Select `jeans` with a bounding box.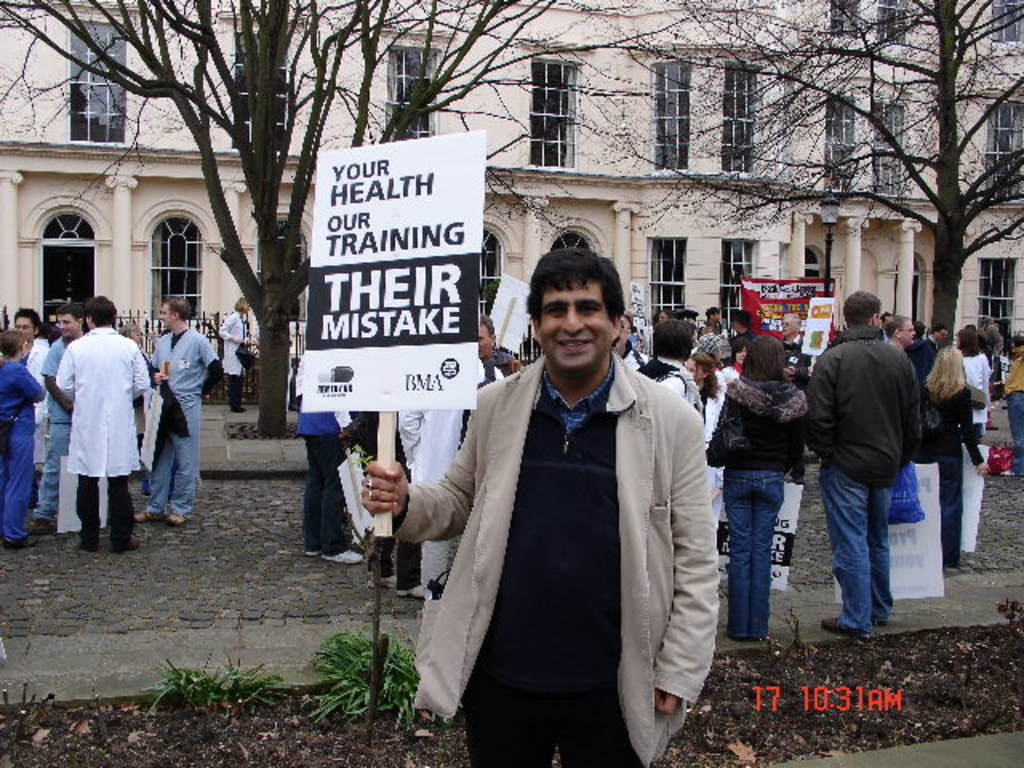
819,458,893,634.
